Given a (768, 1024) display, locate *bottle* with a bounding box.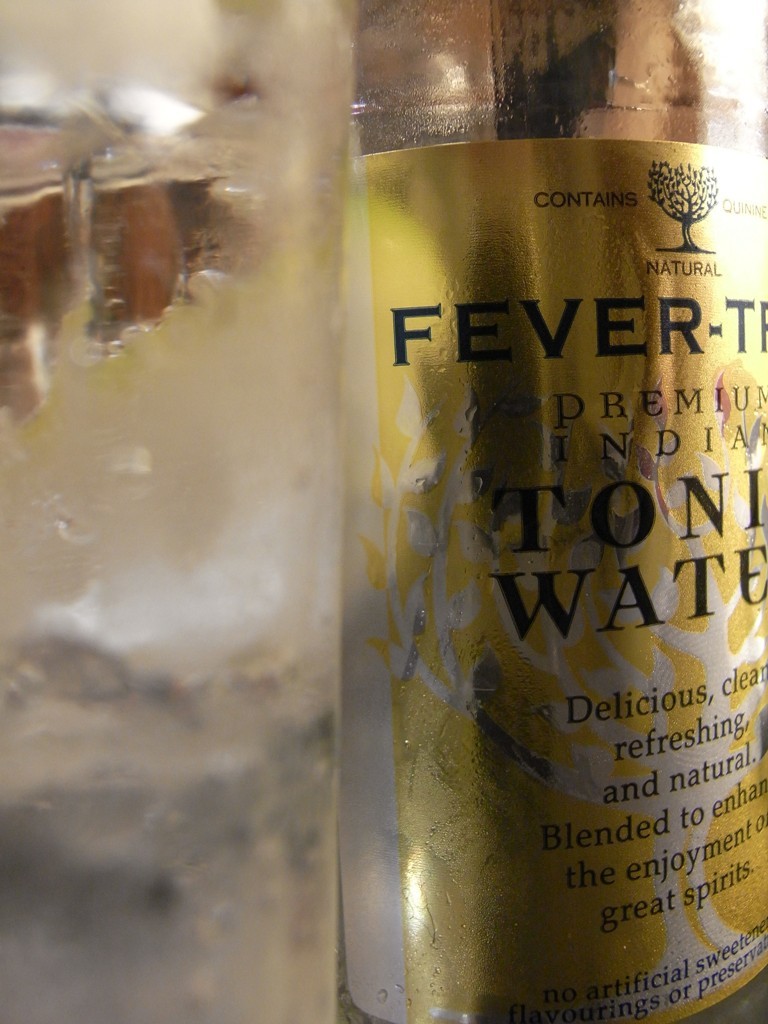
Located: crop(323, 0, 767, 1023).
